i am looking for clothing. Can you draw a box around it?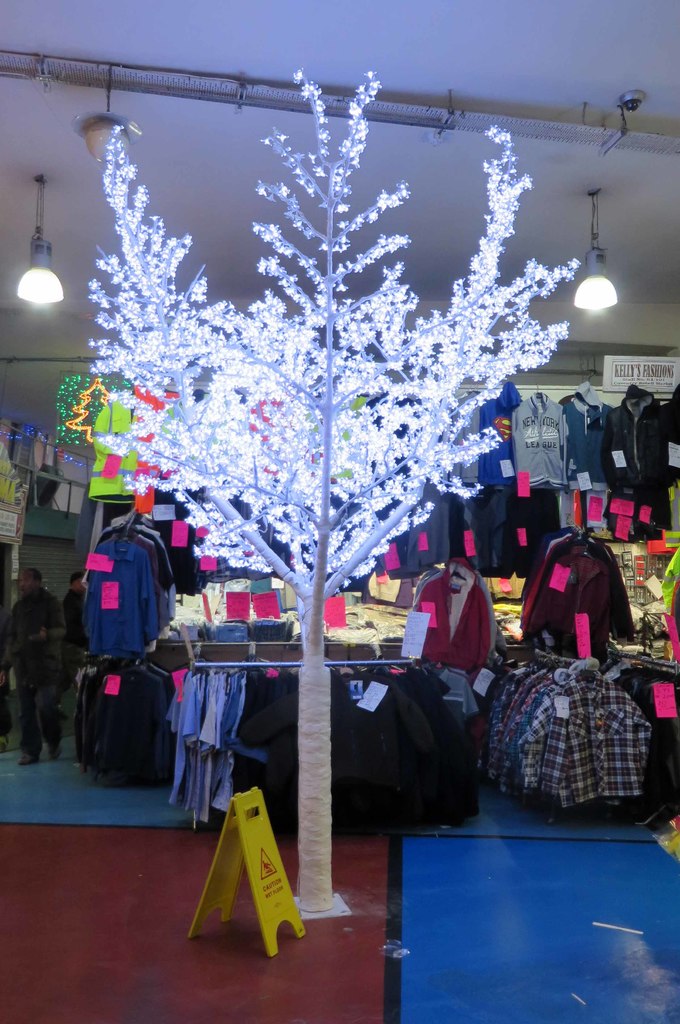
Sure, the bounding box is Rect(415, 557, 488, 666).
